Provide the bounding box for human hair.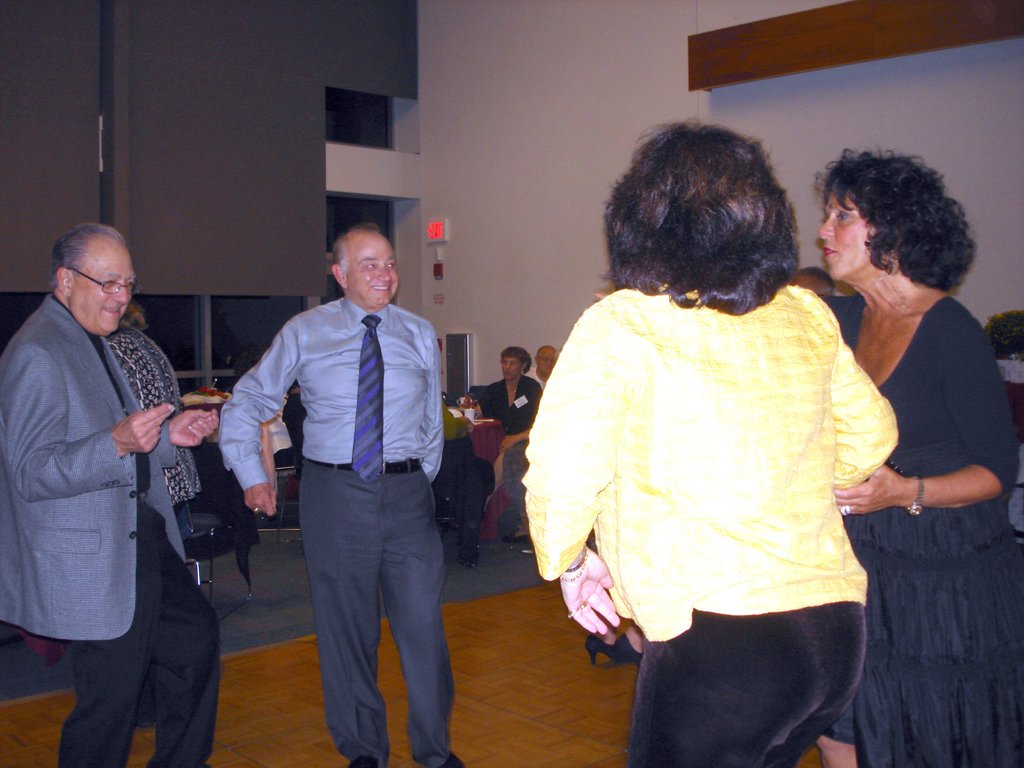
bbox=(816, 149, 976, 291).
